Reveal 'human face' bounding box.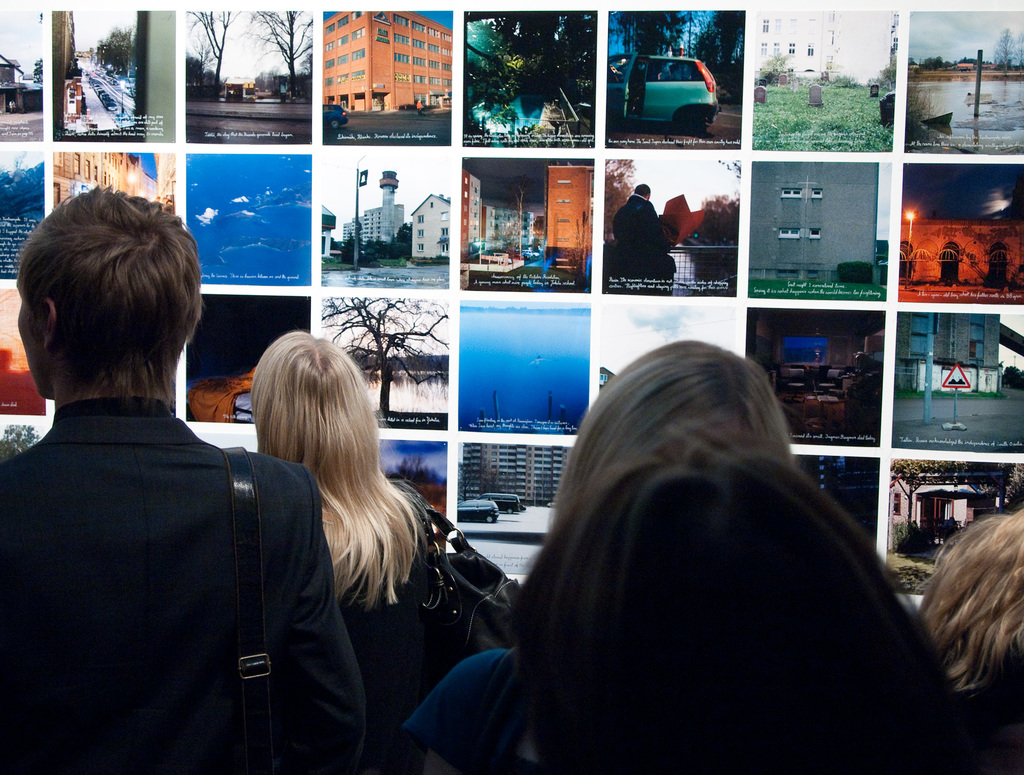
Revealed: BBox(17, 296, 50, 399).
